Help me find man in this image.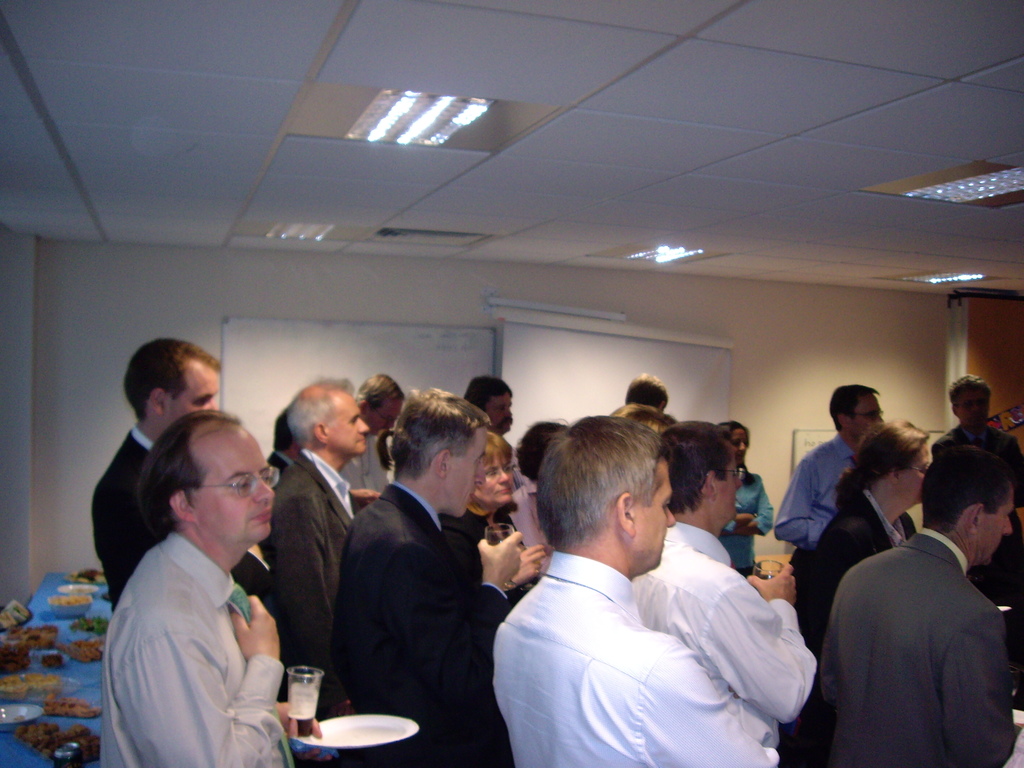
Found it: <bbox>508, 415, 561, 579</bbox>.
